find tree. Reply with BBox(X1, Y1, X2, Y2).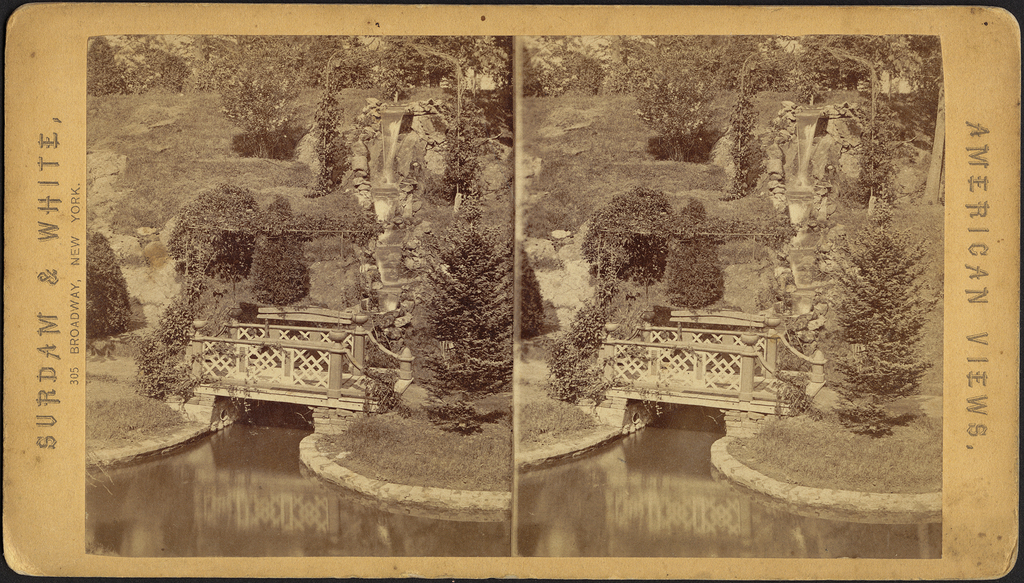
BBox(390, 56, 504, 218).
